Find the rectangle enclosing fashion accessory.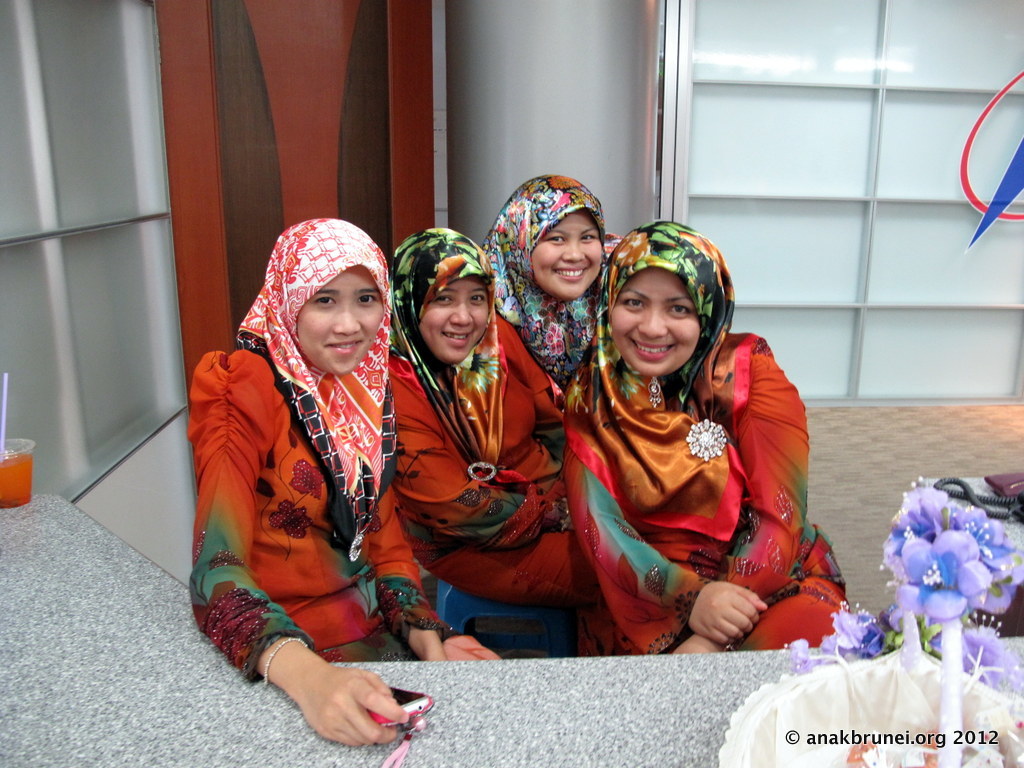
x1=342 y1=528 x2=370 y2=572.
